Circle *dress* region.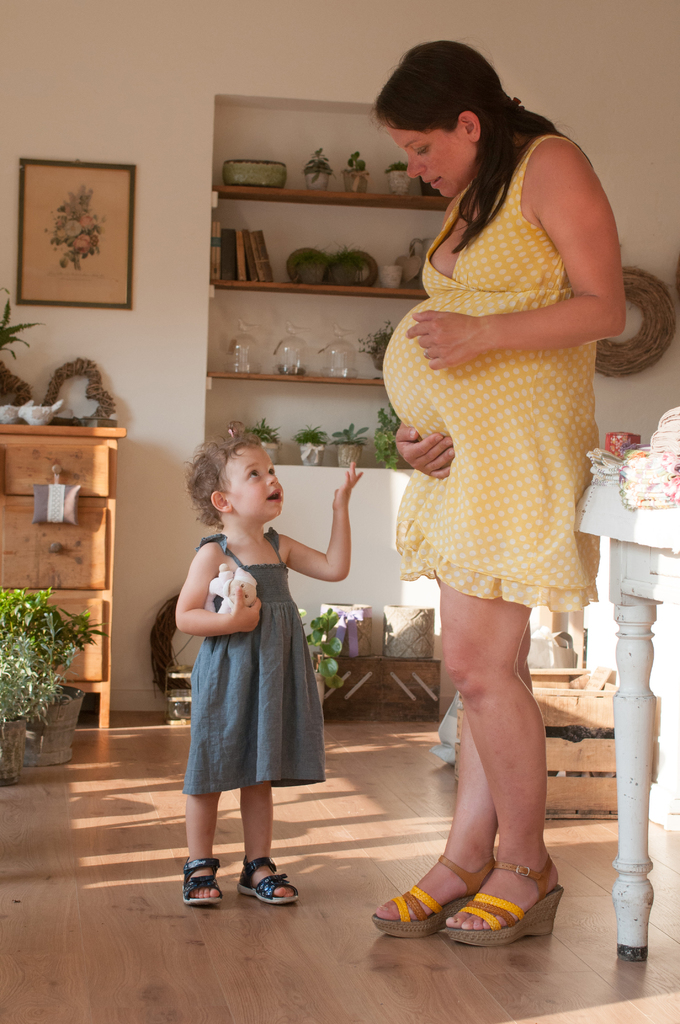
Region: Rect(178, 527, 332, 790).
